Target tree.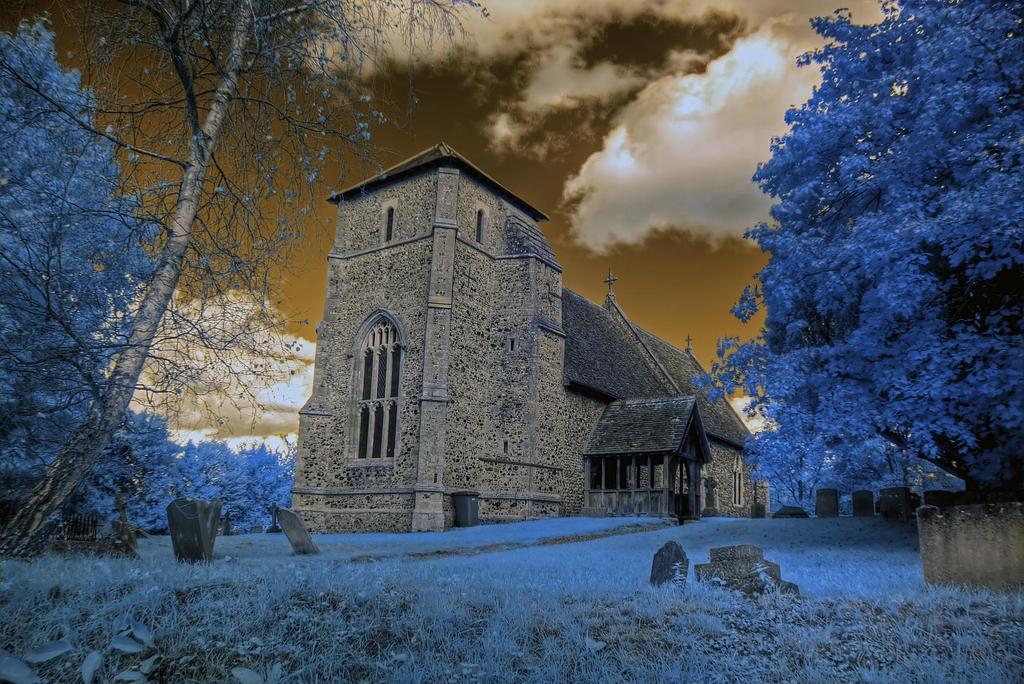
Target region: <bbox>0, 0, 491, 560</bbox>.
